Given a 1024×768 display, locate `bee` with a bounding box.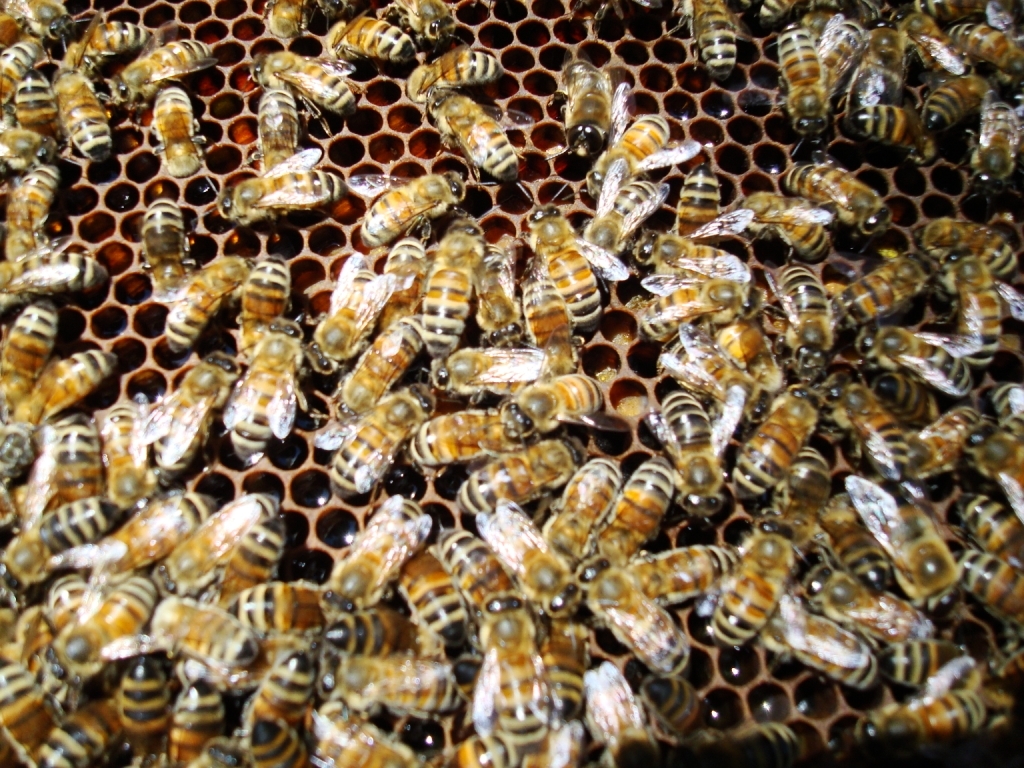
Located: bbox(938, 417, 1023, 513).
